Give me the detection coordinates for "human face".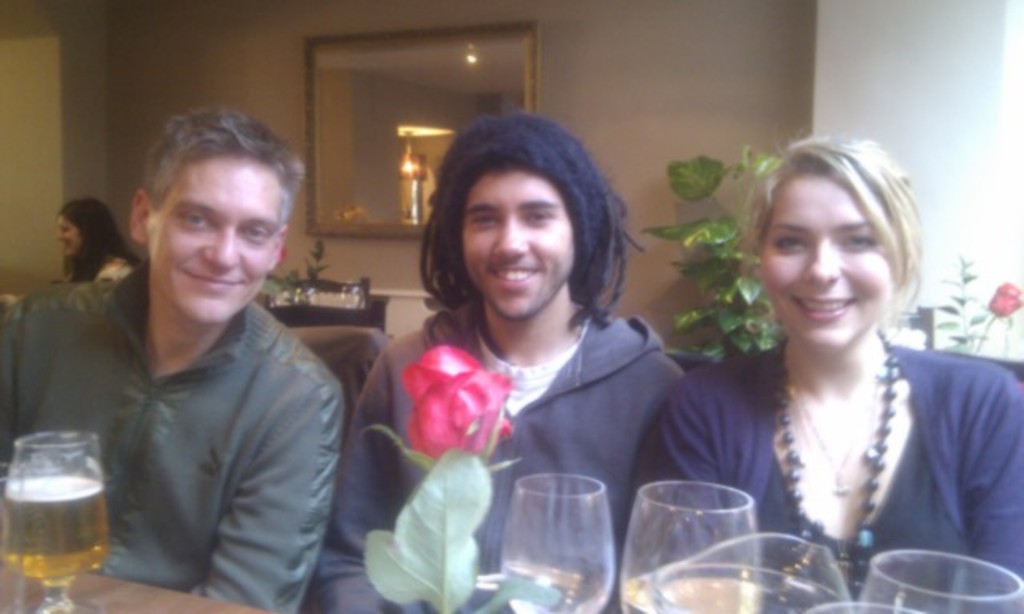
154:163:270:320.
